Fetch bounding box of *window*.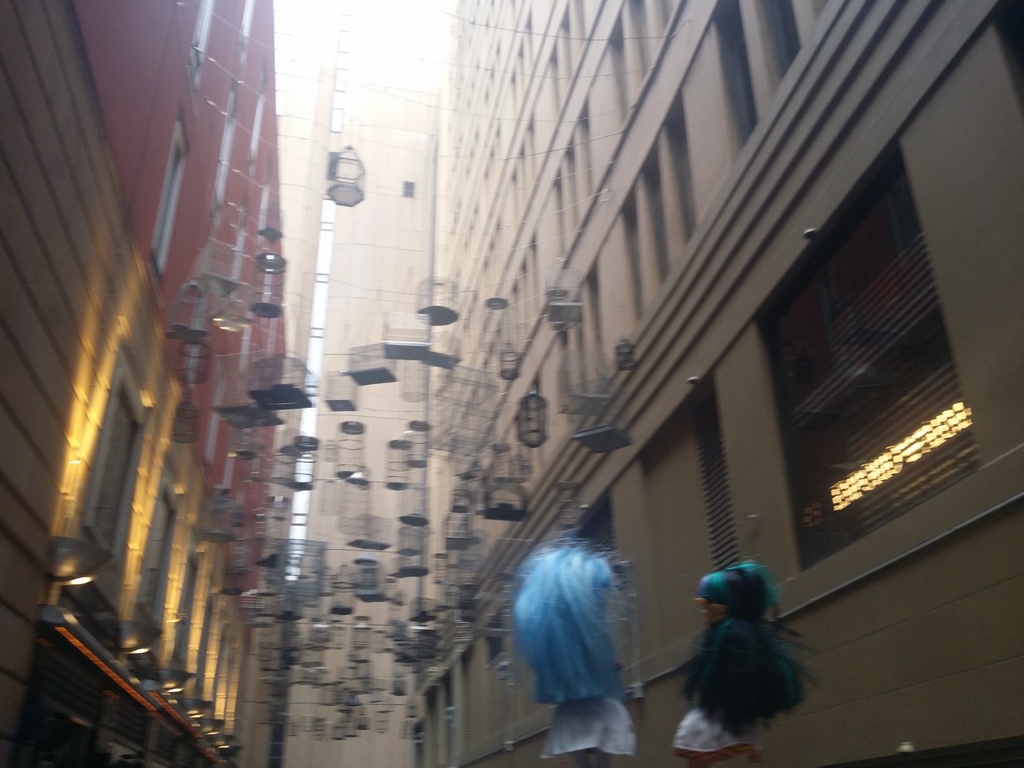
Bbox: 132/447/191/630.
